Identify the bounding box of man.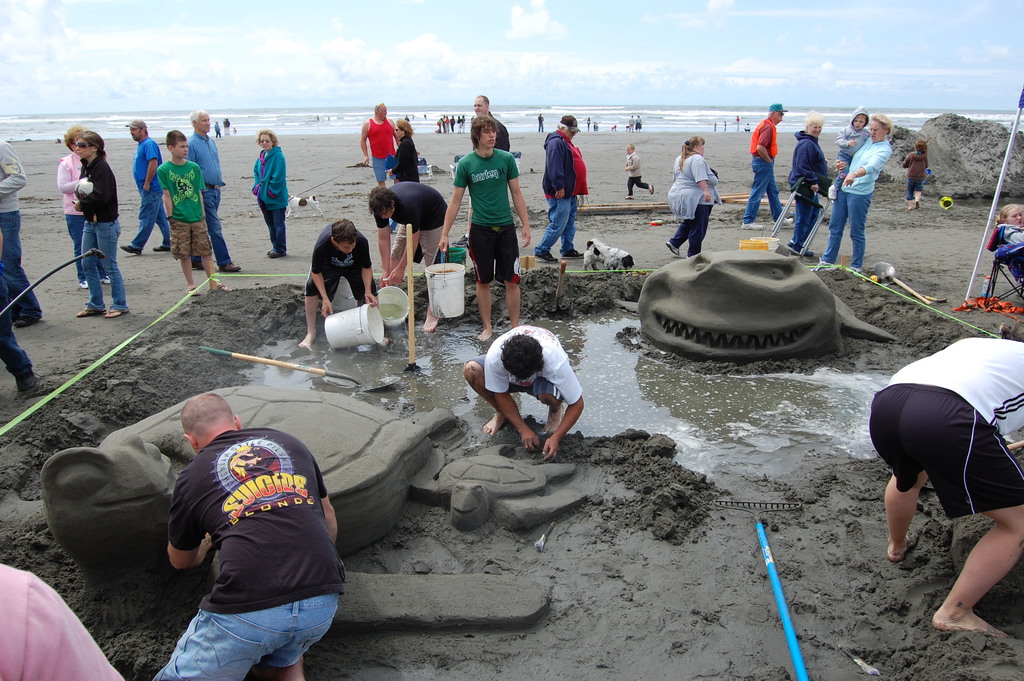
box(460, 318, 590, 461).
